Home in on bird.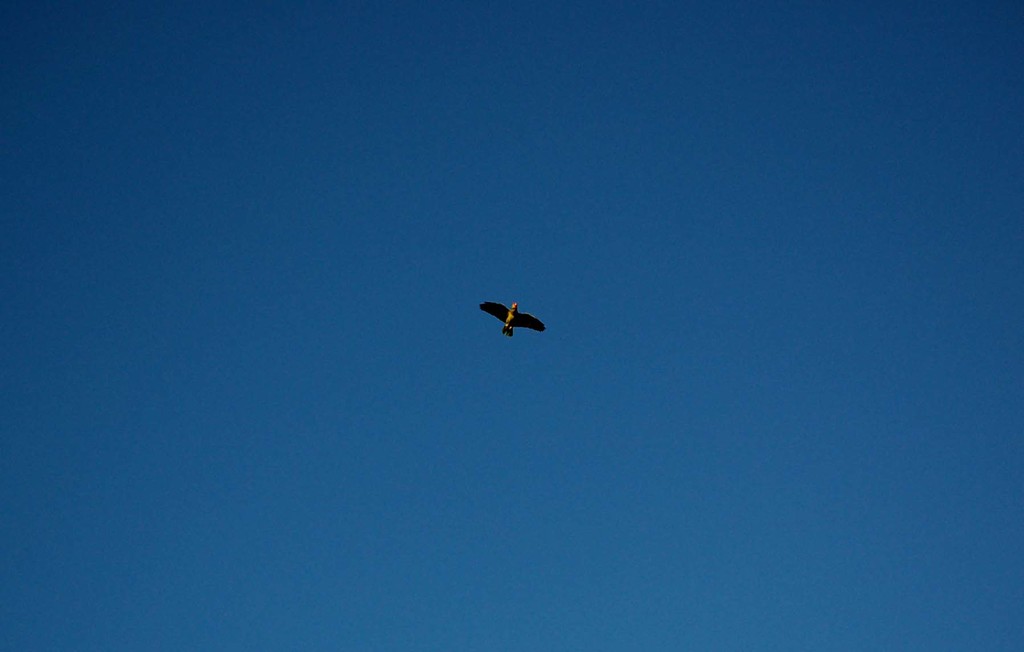
Homed in at [474, 301, 548, 343].
